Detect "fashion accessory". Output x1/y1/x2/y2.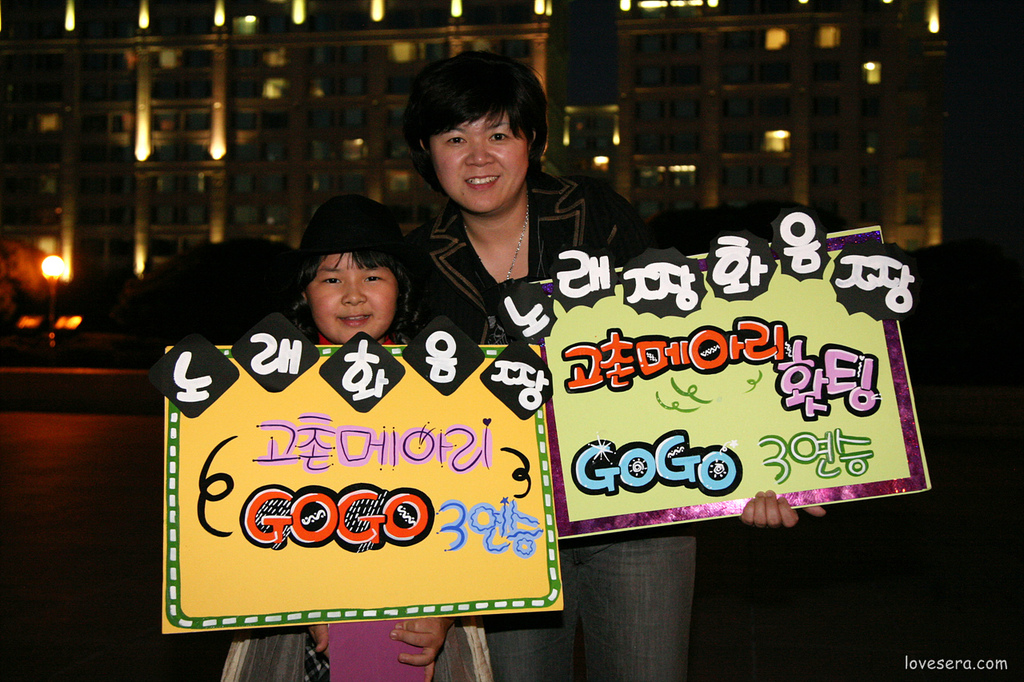
458/190/530/287.
